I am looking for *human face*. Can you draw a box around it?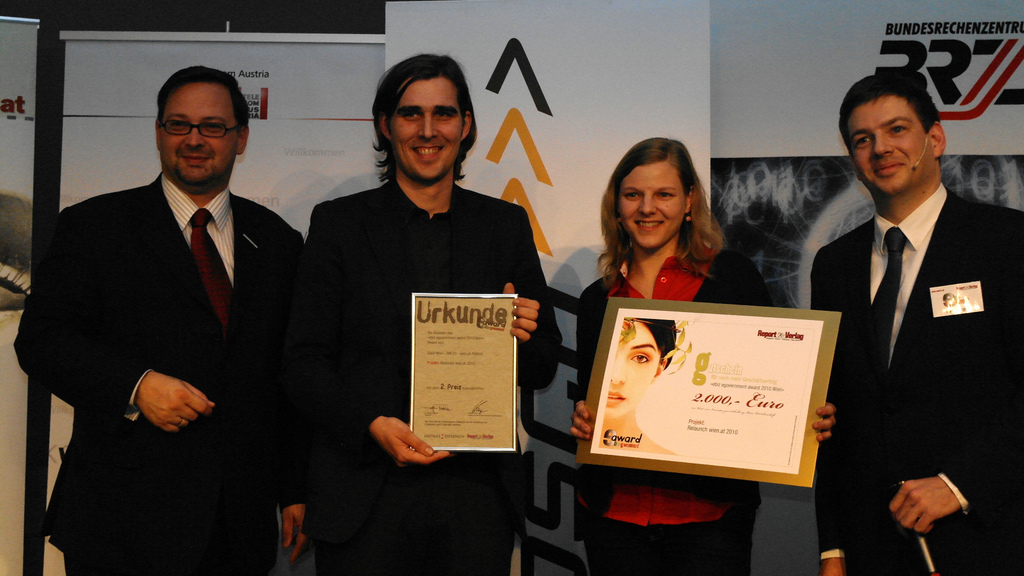
Sure, the bounding box is detection(618, 157, 684, 247).
